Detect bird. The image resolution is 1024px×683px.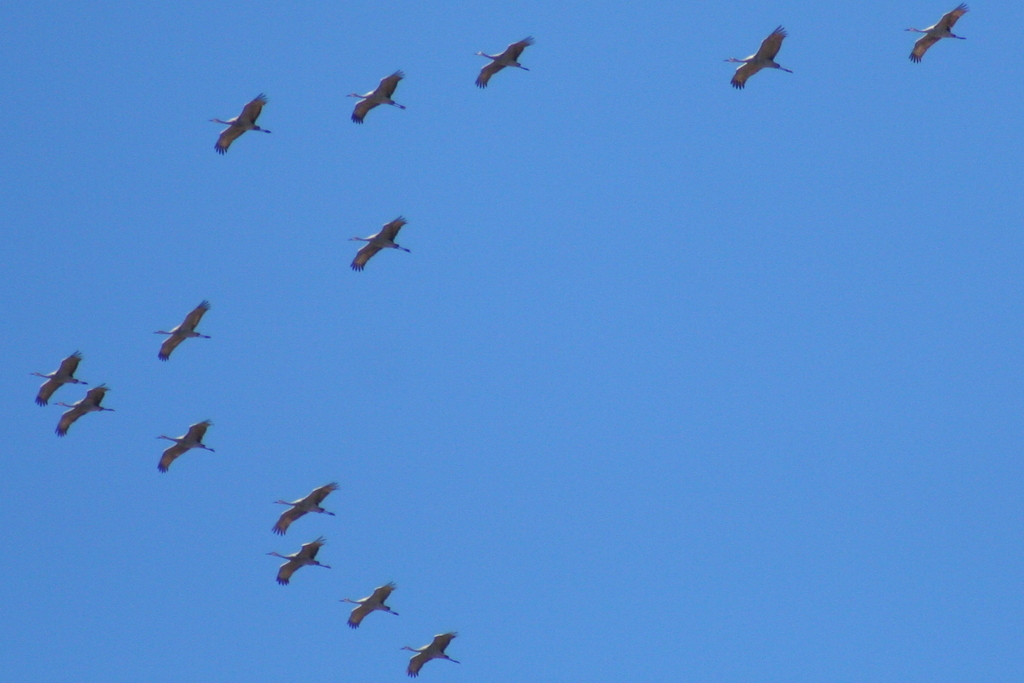
<box>340,581,411,628</box>.
